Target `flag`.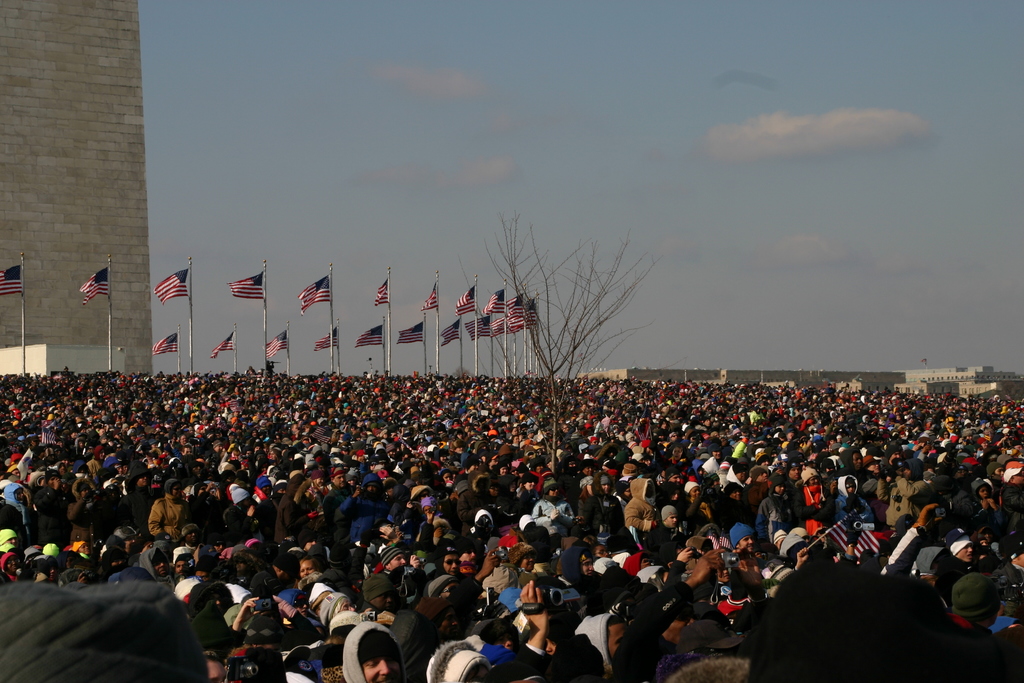
Target region: 373:276:387:305.
